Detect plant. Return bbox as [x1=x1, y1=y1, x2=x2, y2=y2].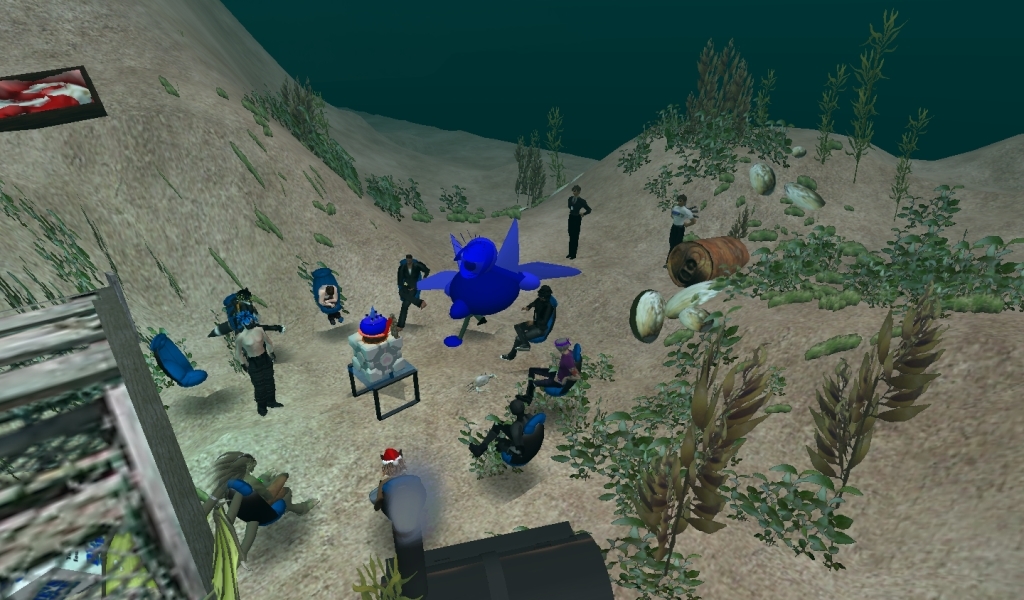
[x1=275, y1=70, x2=360, y2=201].
